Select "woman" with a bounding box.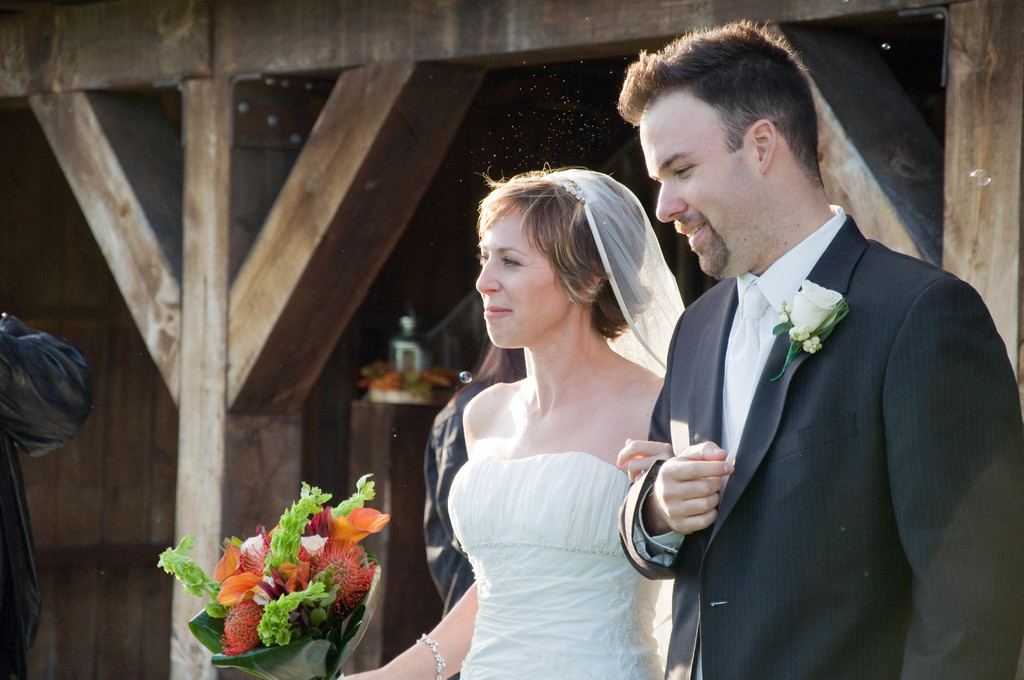
locate(404, 153, 723, 676).
